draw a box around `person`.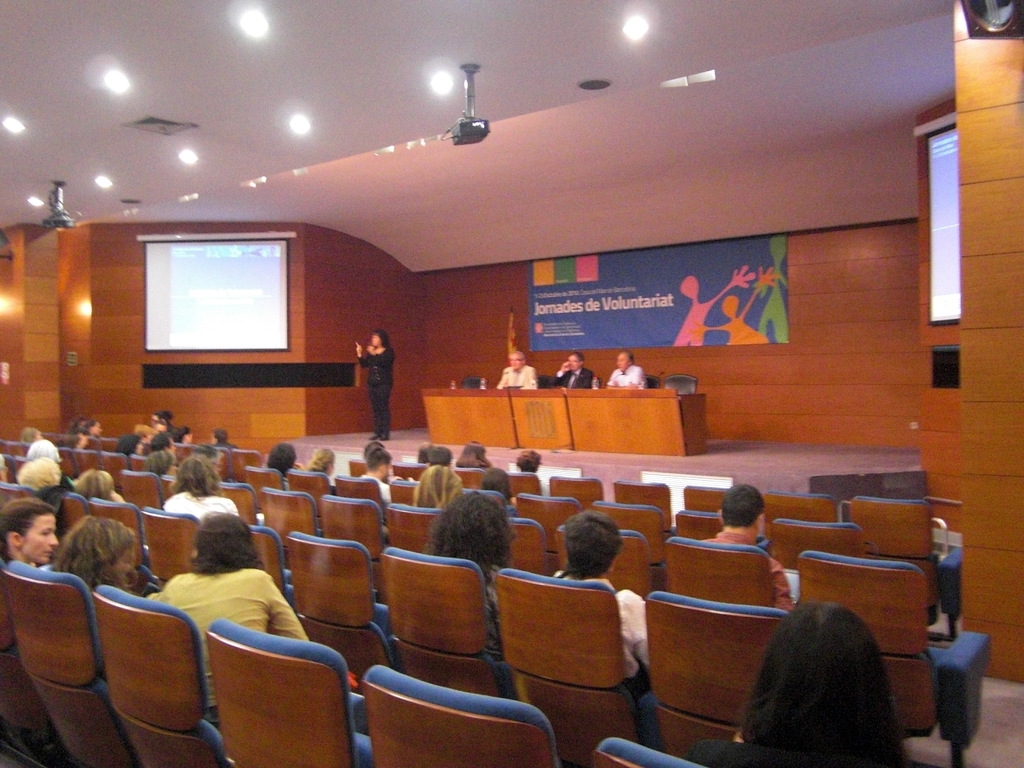
x1=456, y1=440, x2=491, y2=472.
